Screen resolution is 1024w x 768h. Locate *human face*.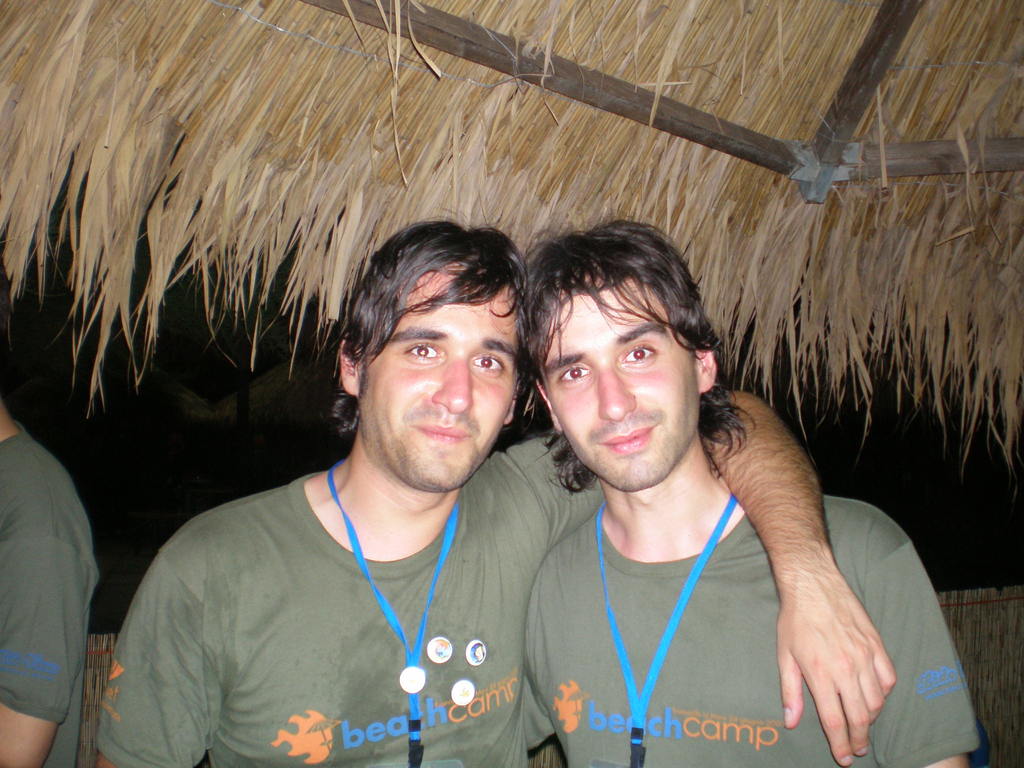
<bbox>358, 265, 516, 492</bbox>.
